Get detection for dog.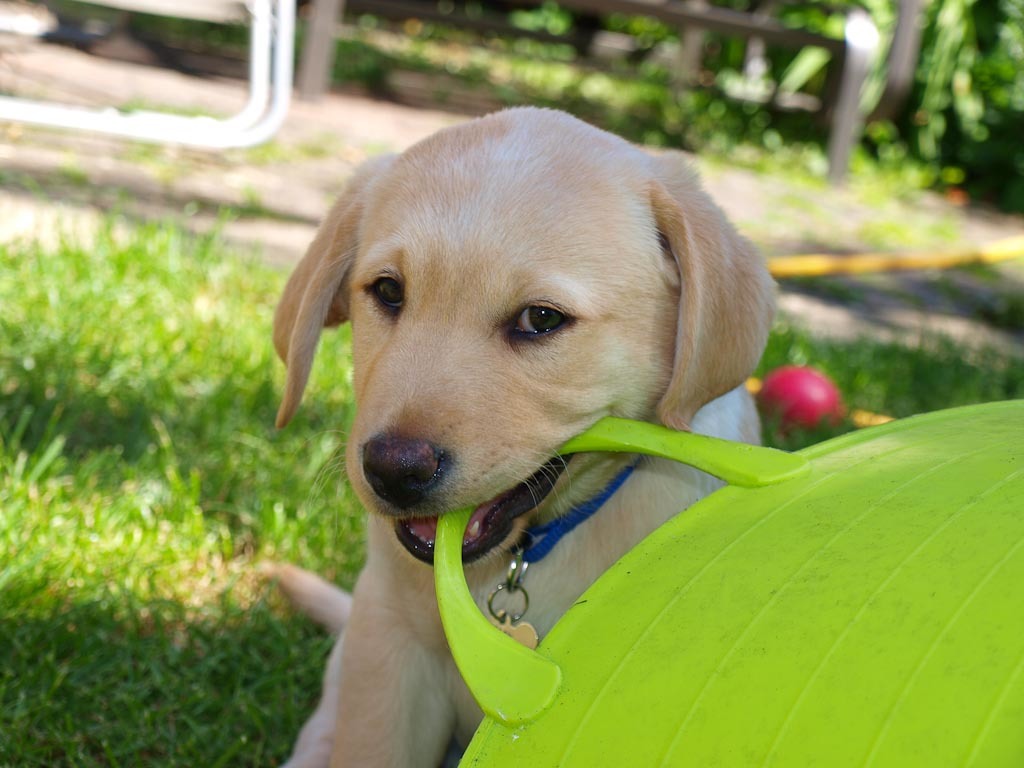
Detection: [x1=248, y1=99, x2=779, y2=765].
